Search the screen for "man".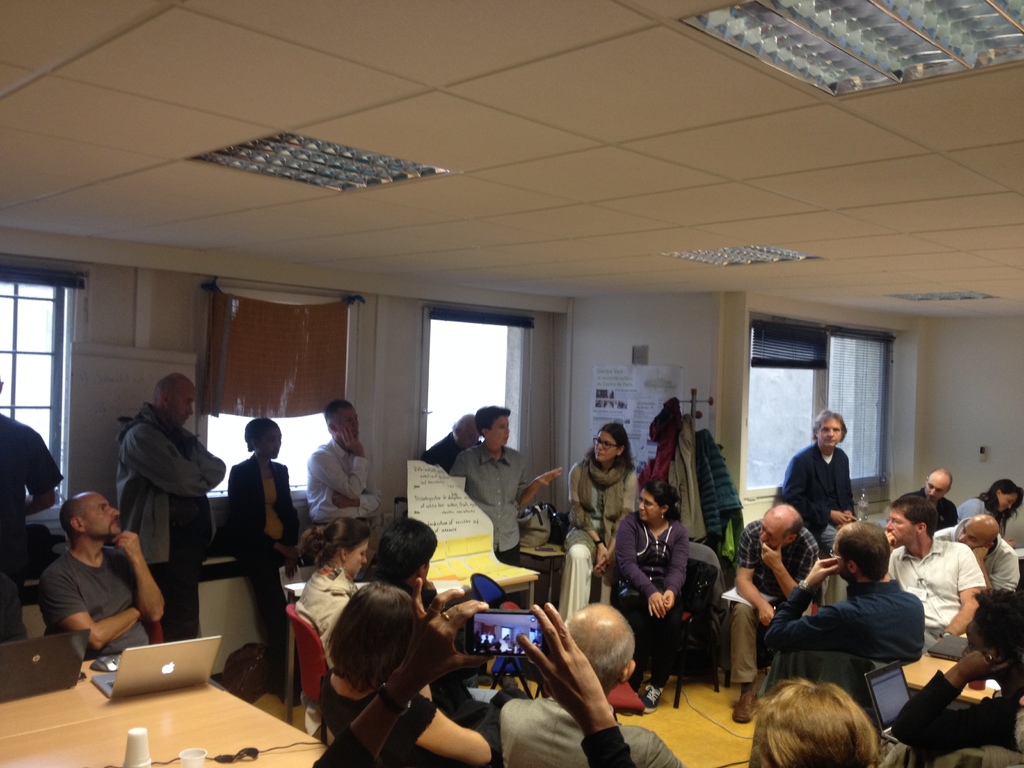
Found at BBox(0, 380, 62, 641).
